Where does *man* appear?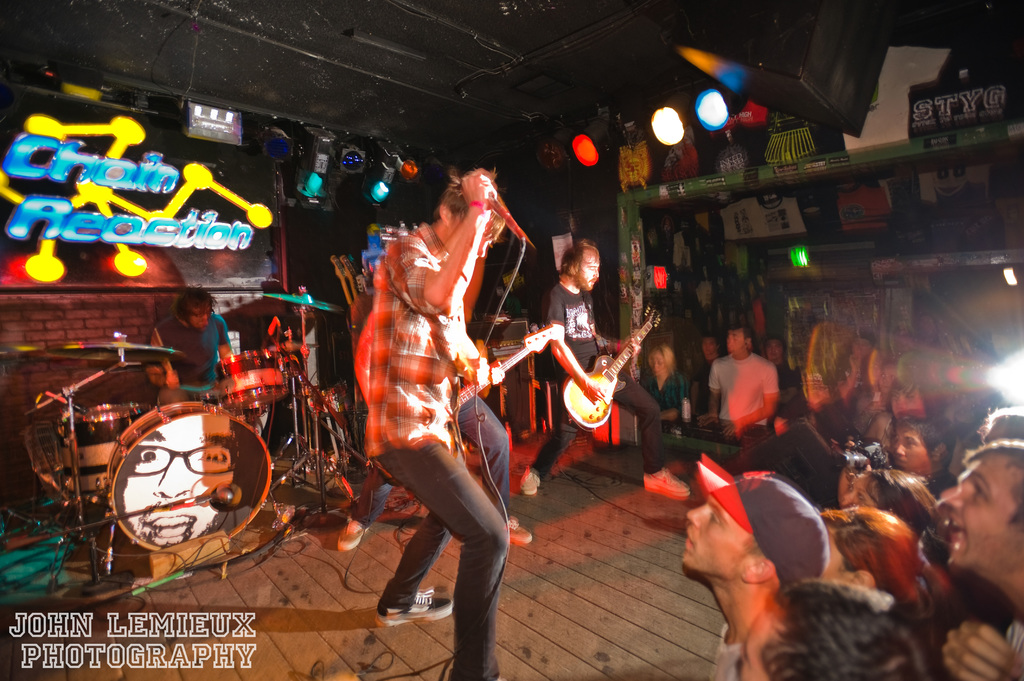
Appears at 698 327 774 429.
